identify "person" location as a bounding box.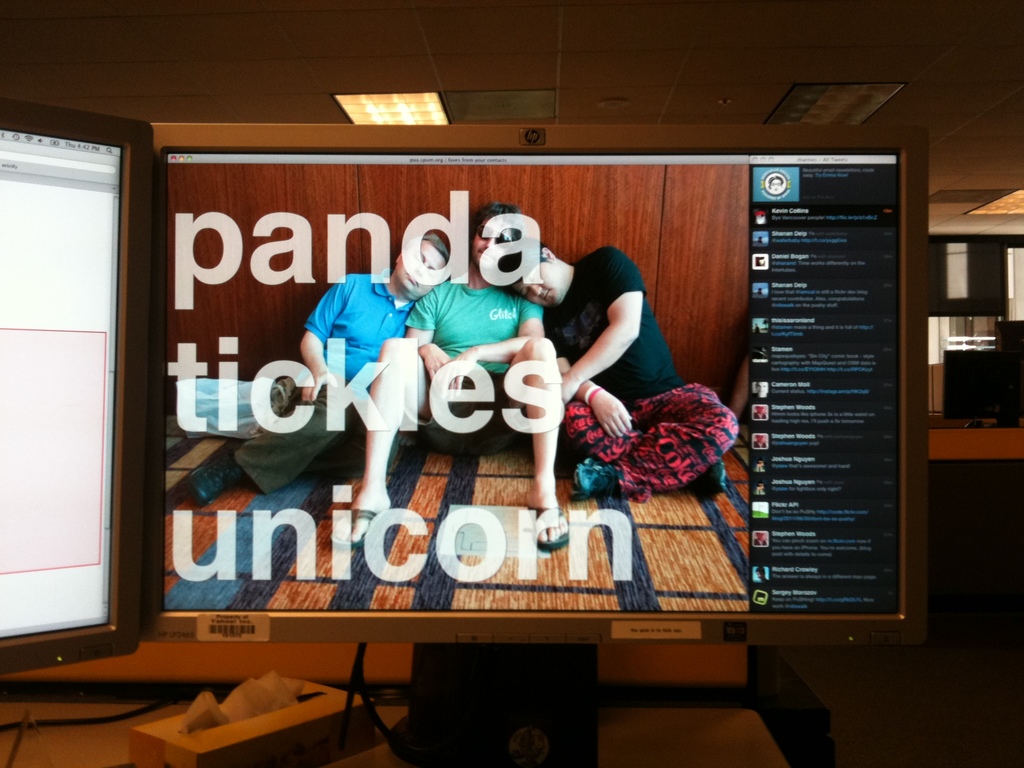
bbox=[332, 202, 584, 560].
